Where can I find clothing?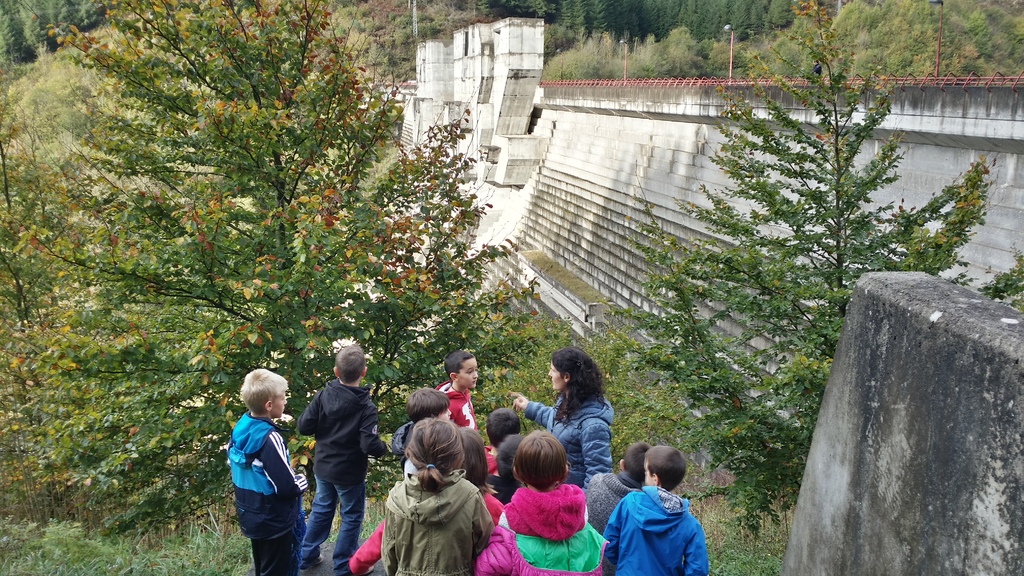
You can find it at <box>377,478,497,575</box>.
